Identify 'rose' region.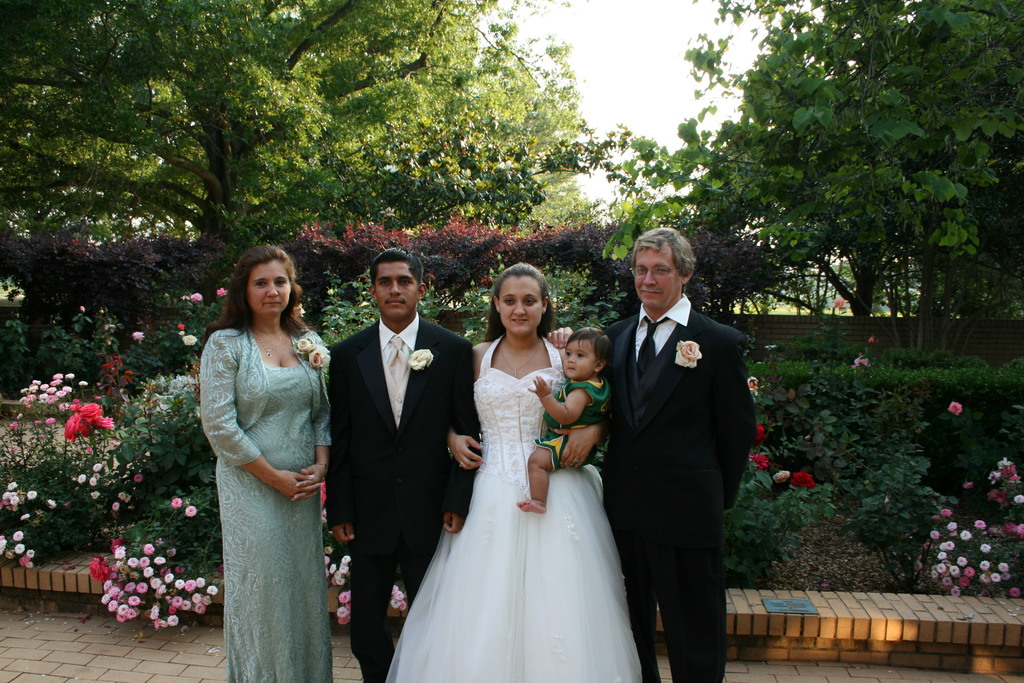
Region: rect(758, 424, 762, 441).
